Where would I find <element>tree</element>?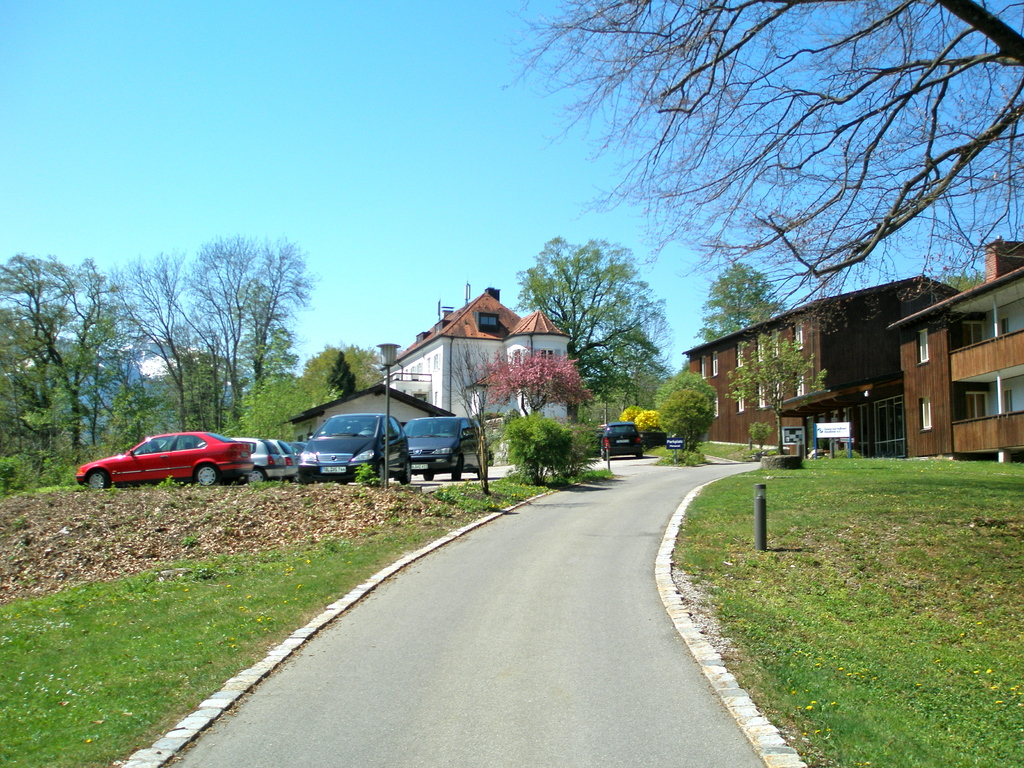
At x1=329, y1=356, x2=371, y2=401.
